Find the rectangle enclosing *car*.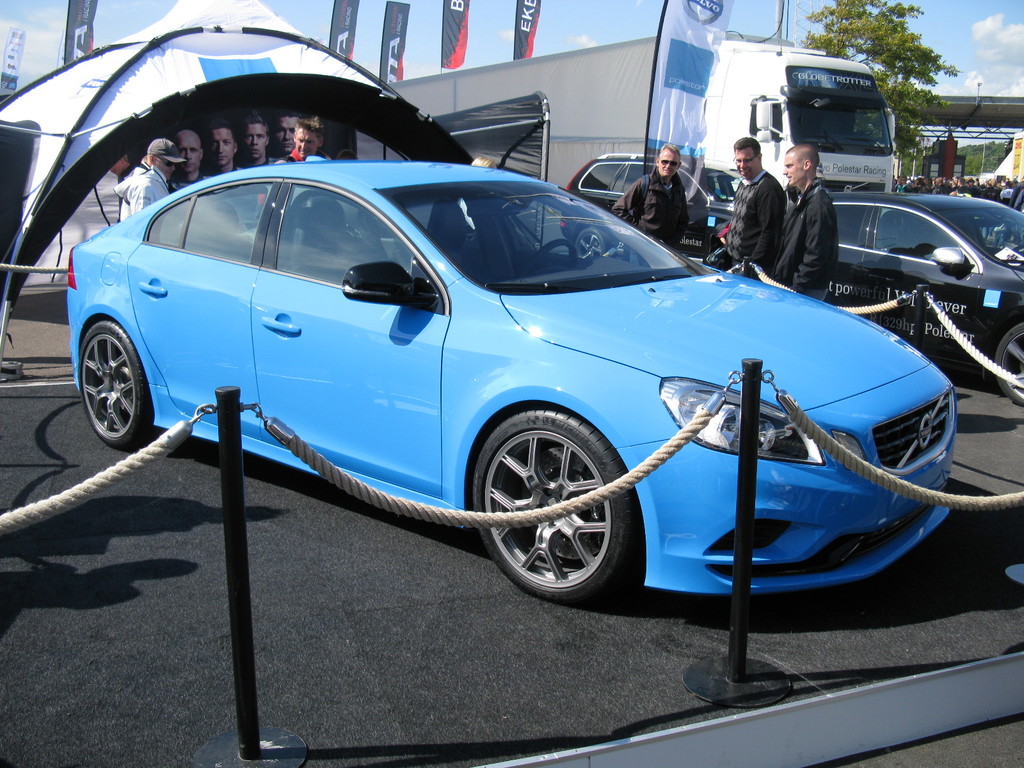
[x1=568, y1=156, x2=731, y2=255].
